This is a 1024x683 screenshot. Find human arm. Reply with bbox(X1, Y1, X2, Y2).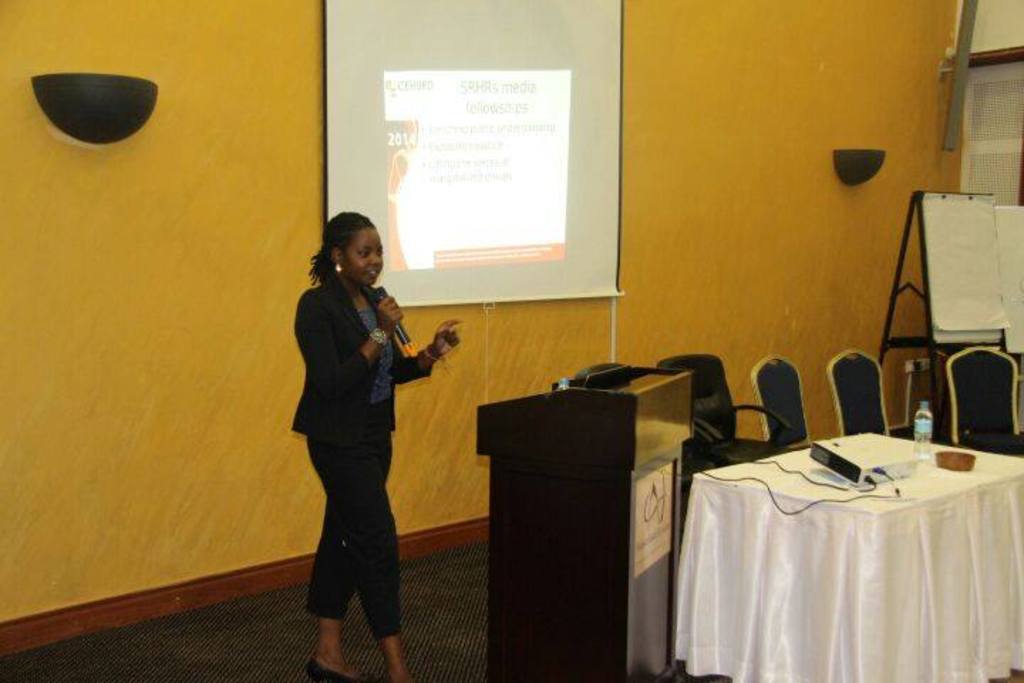
bbox(293, 282, 404, 403).
